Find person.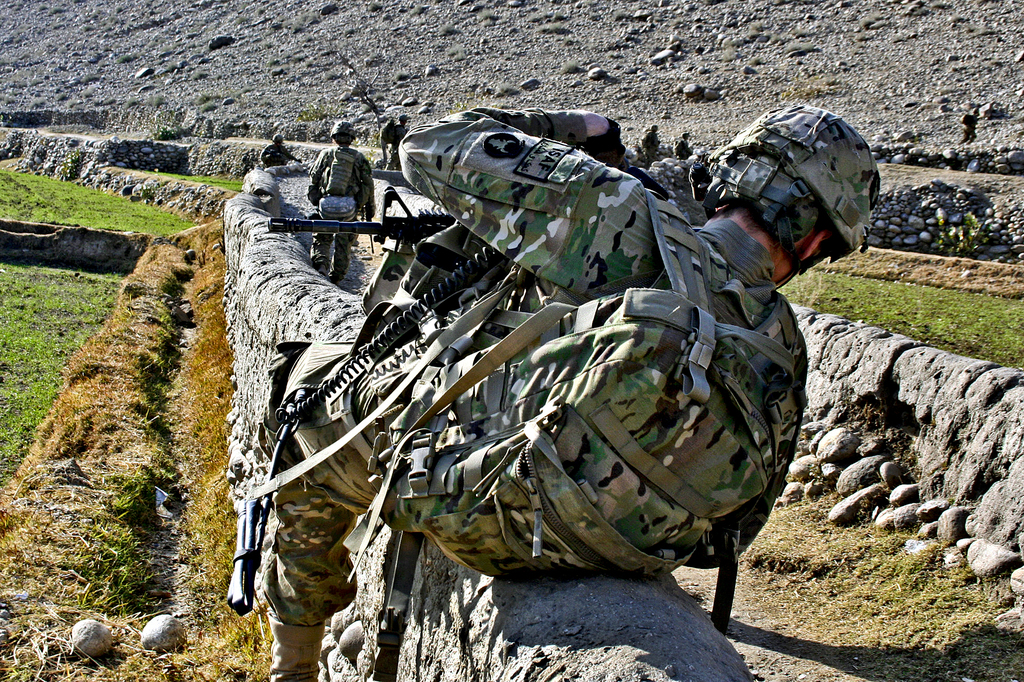
[231, 103, 884, 681].
